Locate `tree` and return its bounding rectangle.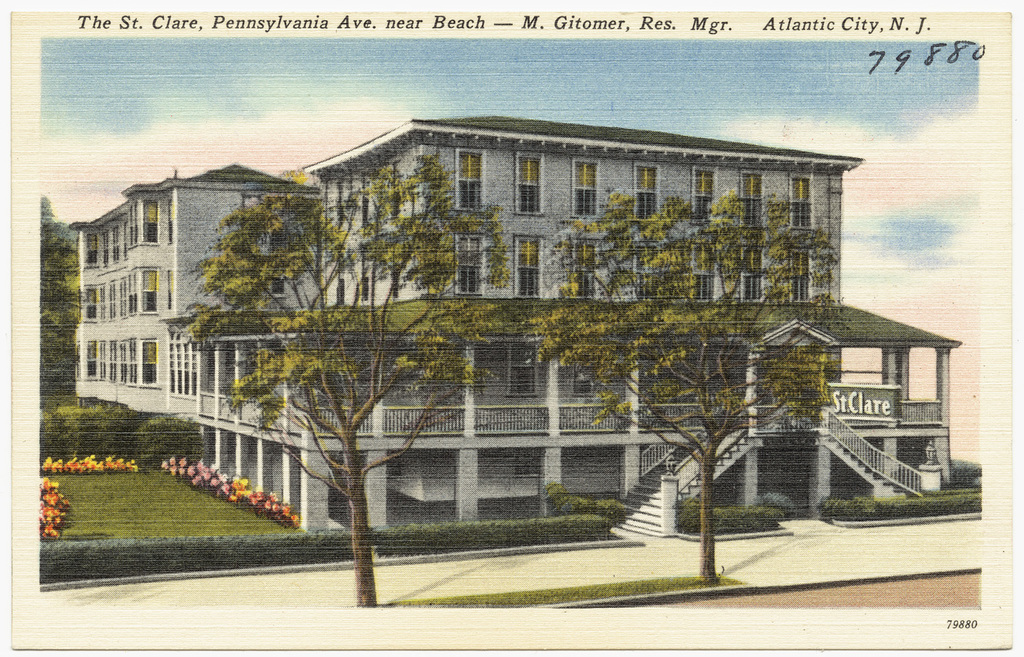
[40, 192, 81, 416].
